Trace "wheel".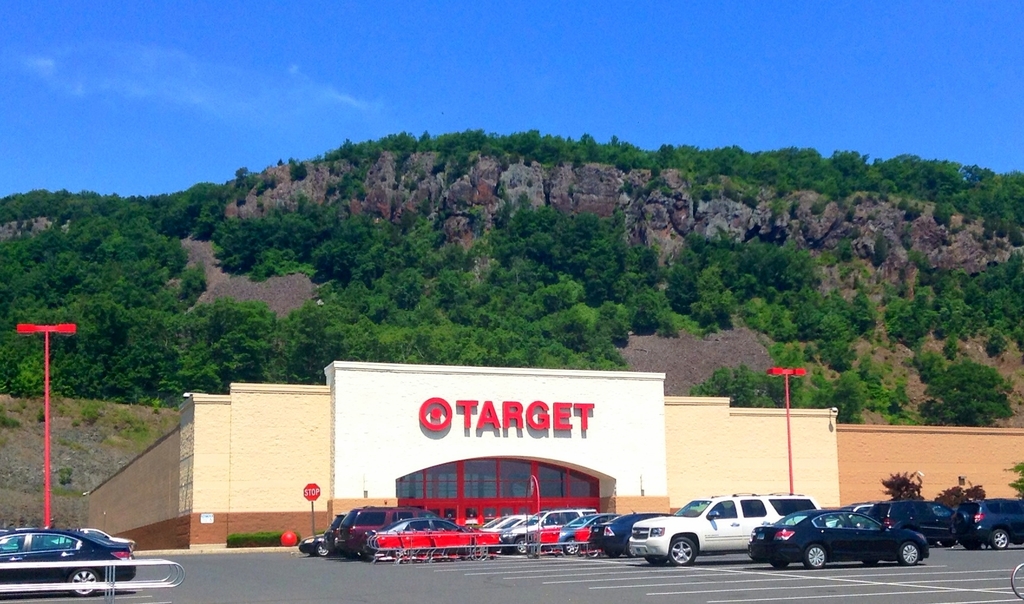
Traced to rect(669, 541, 696, 565).
